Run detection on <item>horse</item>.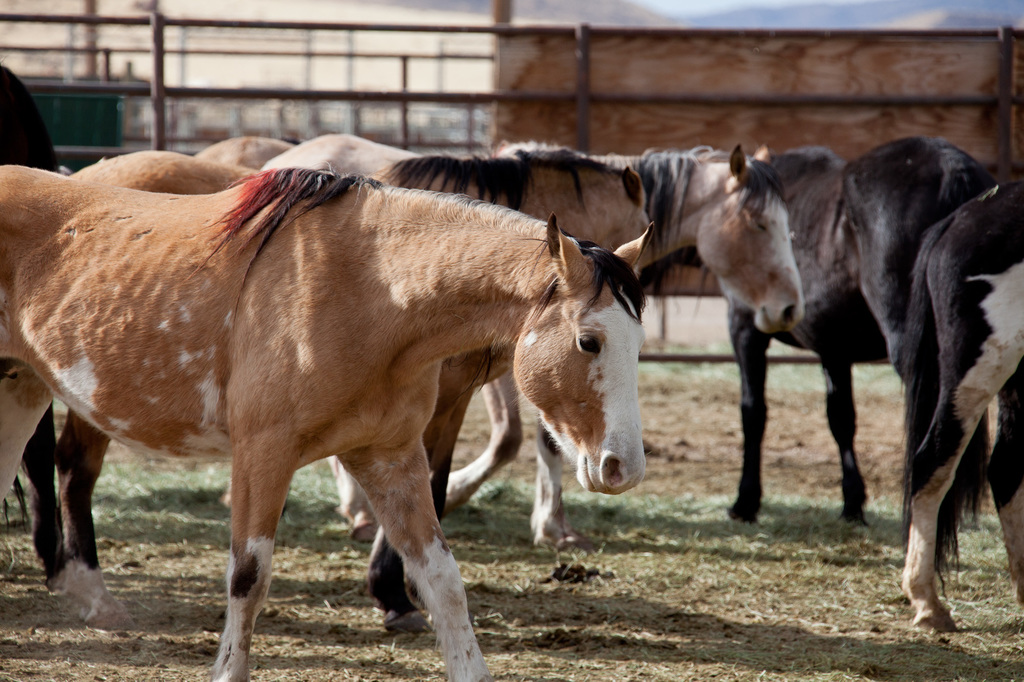
Result: 262 131 806 547.
